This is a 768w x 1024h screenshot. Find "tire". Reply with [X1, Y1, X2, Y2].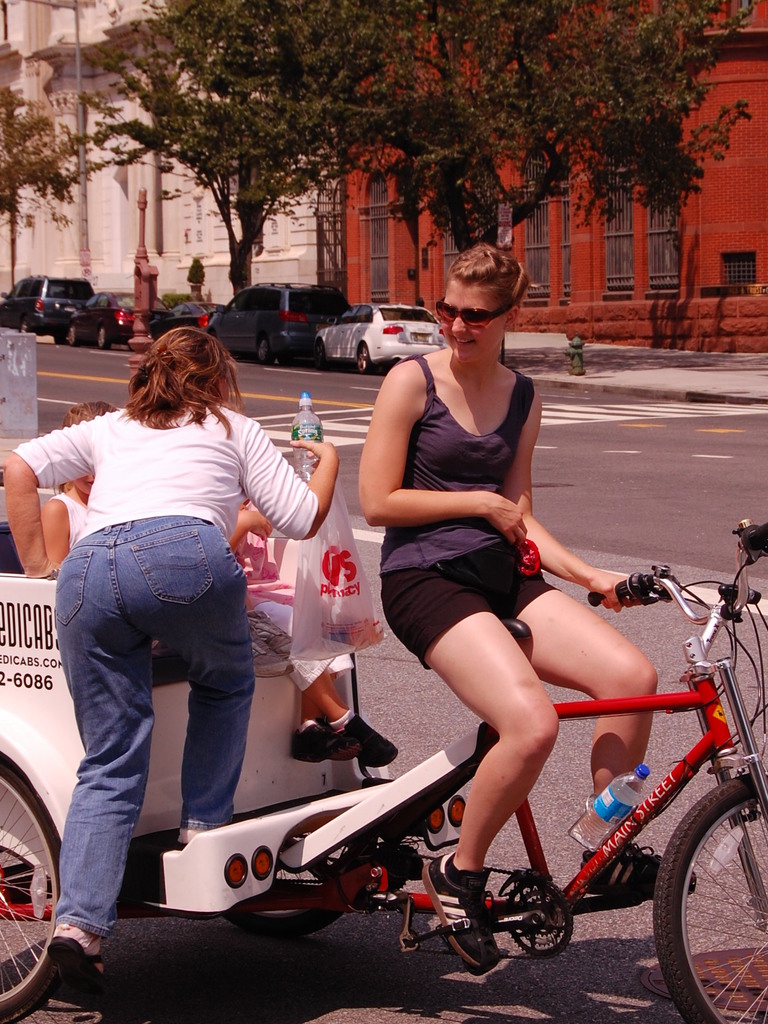
[666, 787, 764, 1008].
